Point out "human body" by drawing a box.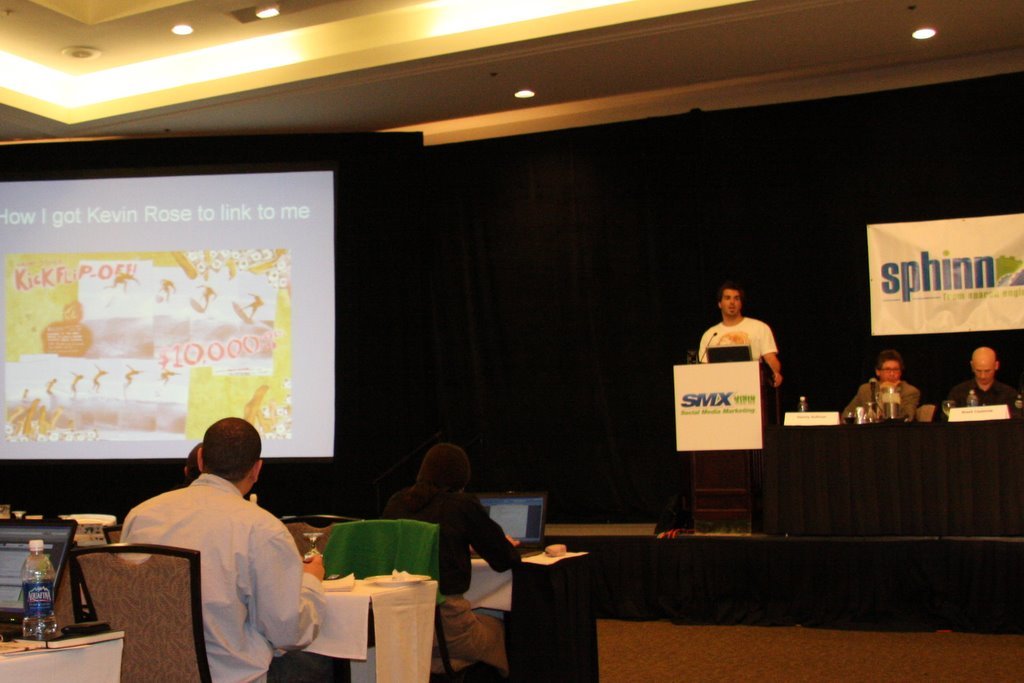
[x1=697, y1=316, x2=783, y2=392].
